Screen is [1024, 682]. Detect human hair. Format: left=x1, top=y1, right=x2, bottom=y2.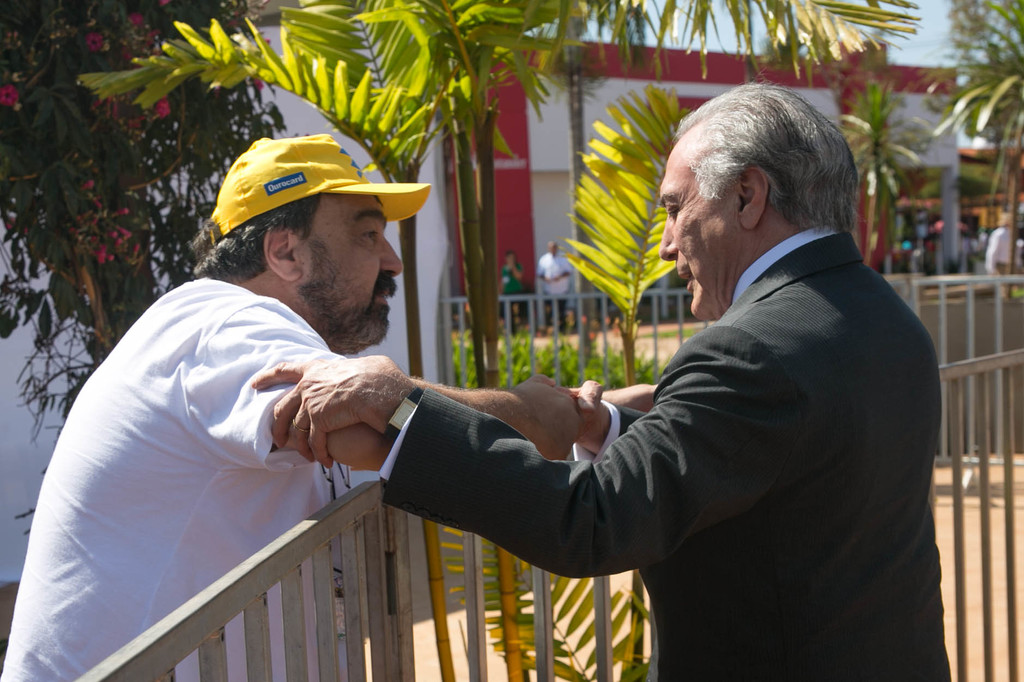
left=671, top=75, right=858, bottom=229.
